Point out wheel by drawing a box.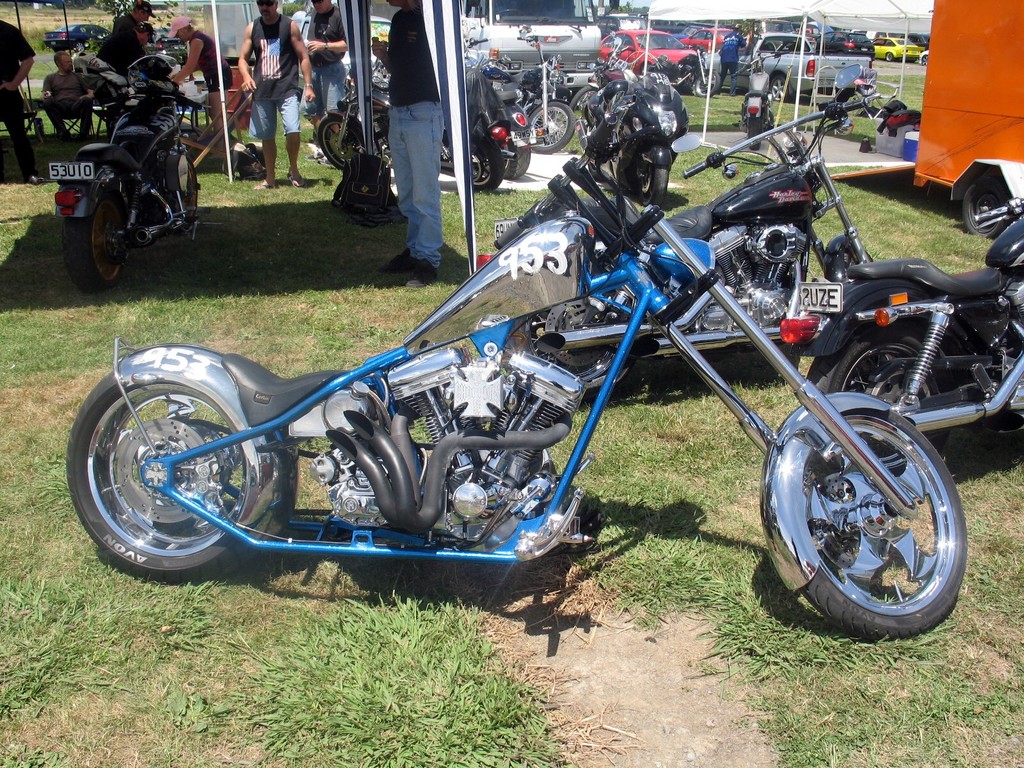
left=321, top=115, right=361, bottom=171.
